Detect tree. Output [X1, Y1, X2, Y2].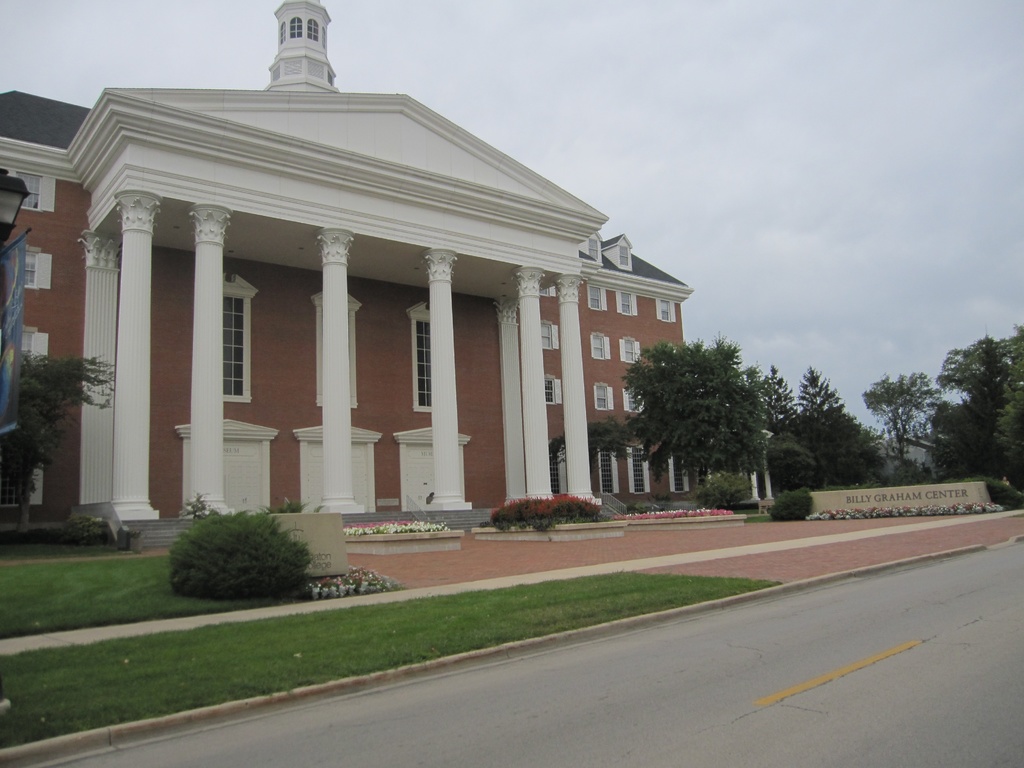
[0, 358, 107, 517].
